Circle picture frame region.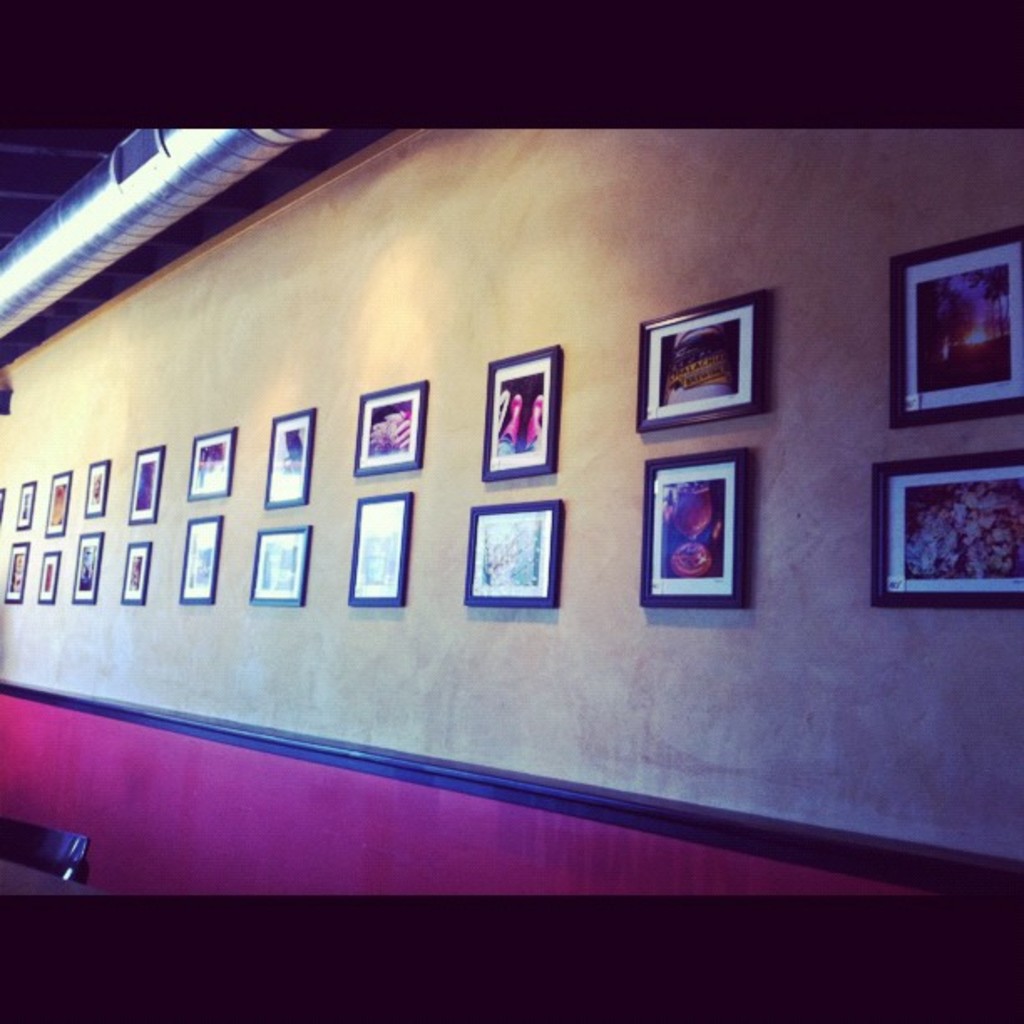
Region: select_region(348, 495, 417, 602).
